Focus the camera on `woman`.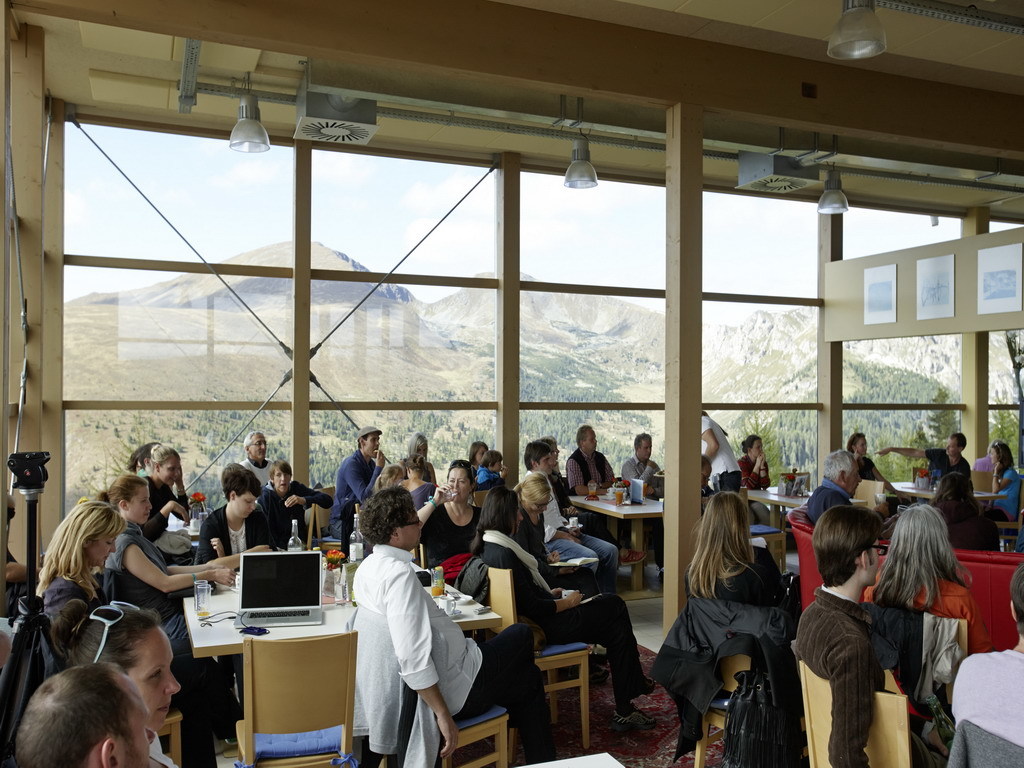
Focus region: l=700, t=412, r=740, b=490.
